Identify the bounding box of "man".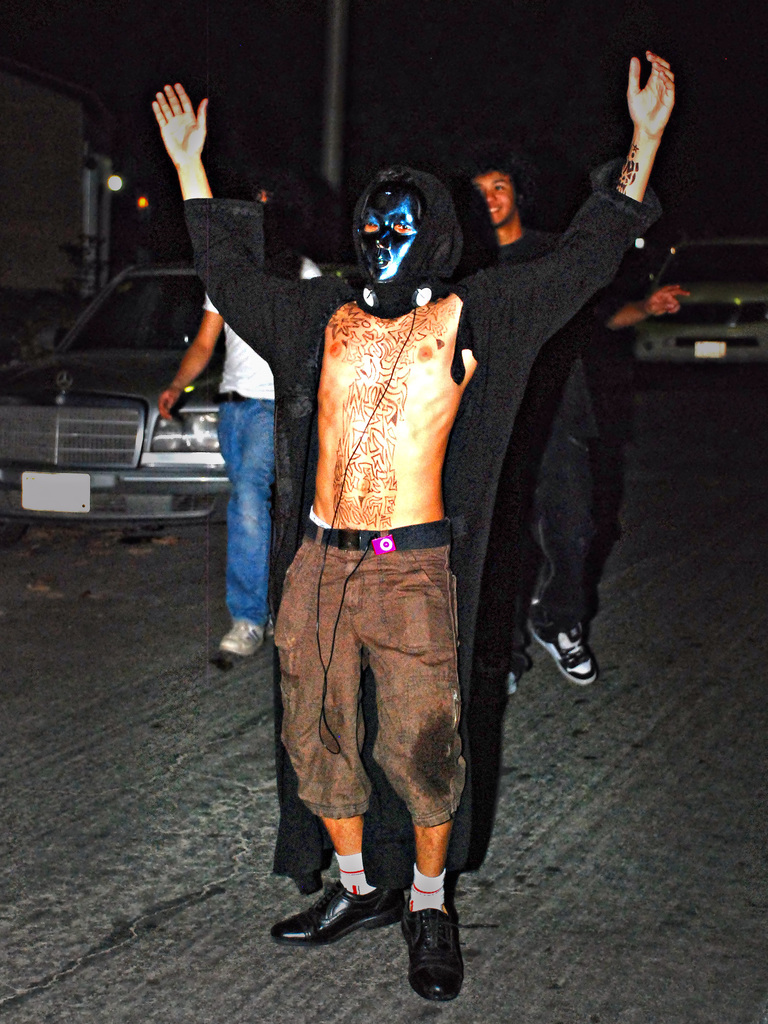
select_region(147, 186, 352, 652).
